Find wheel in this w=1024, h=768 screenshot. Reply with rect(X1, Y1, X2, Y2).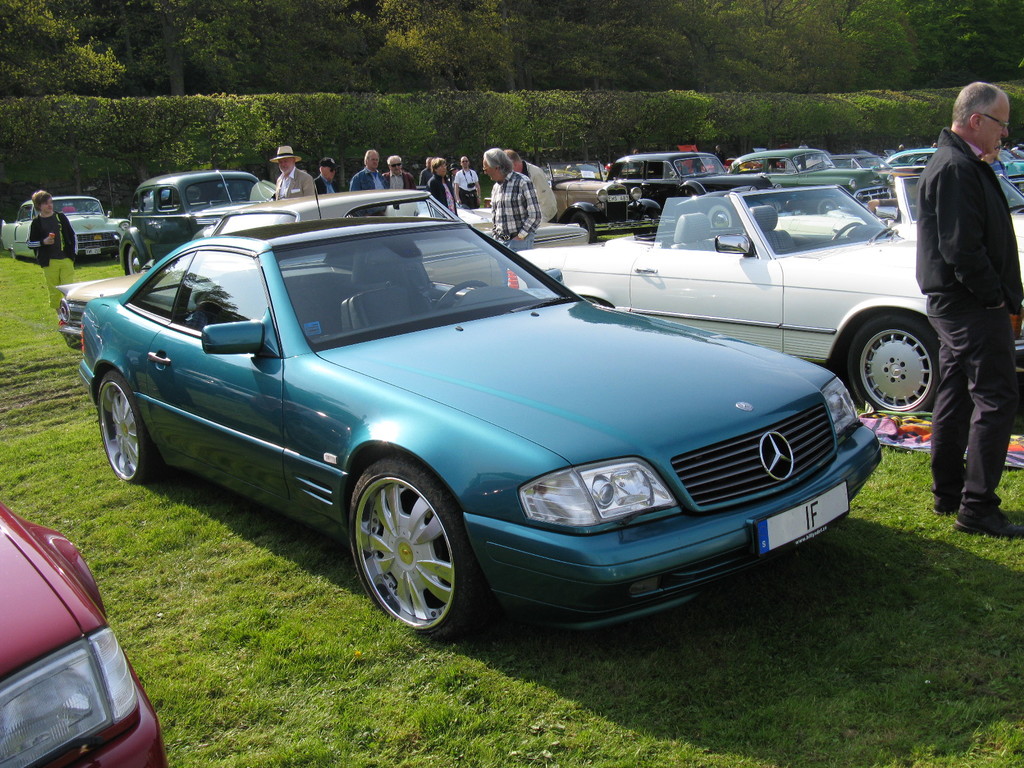
rect(126, 244, 140, 274).
